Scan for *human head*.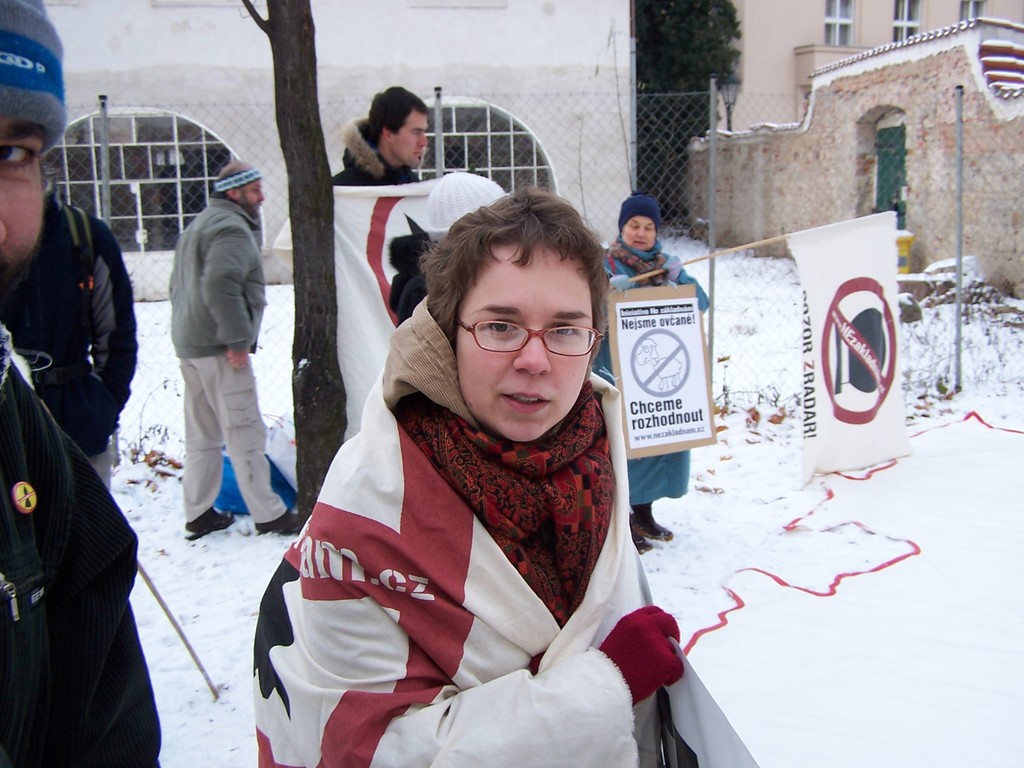
Scan result: 616, 197, 662, 253.
